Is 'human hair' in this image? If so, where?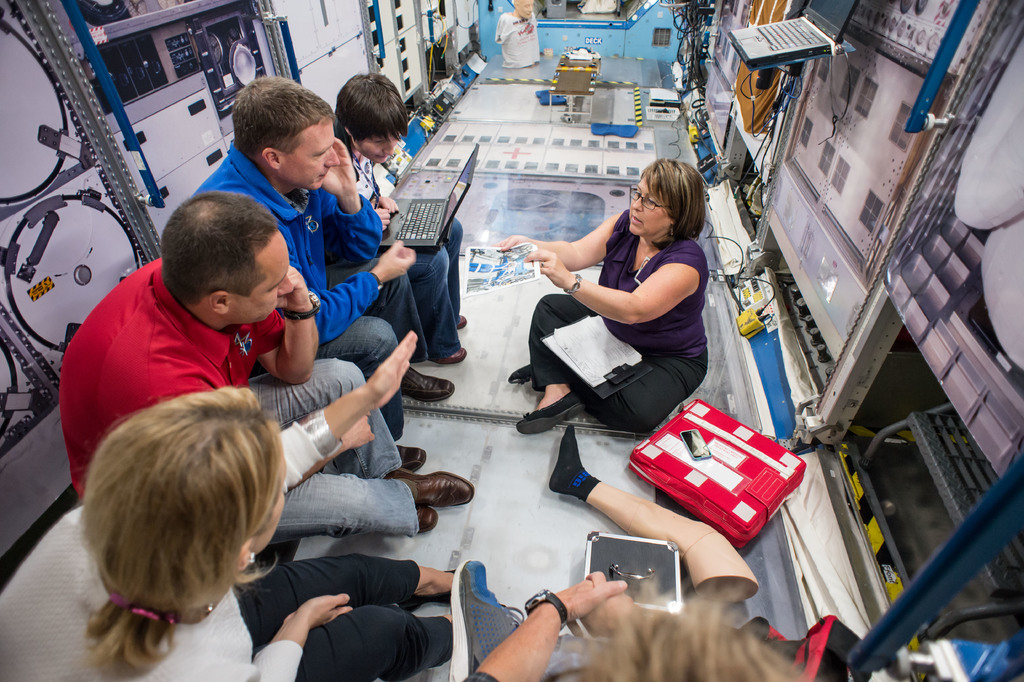
Yes, at rect(69, 365, 291, 651).
